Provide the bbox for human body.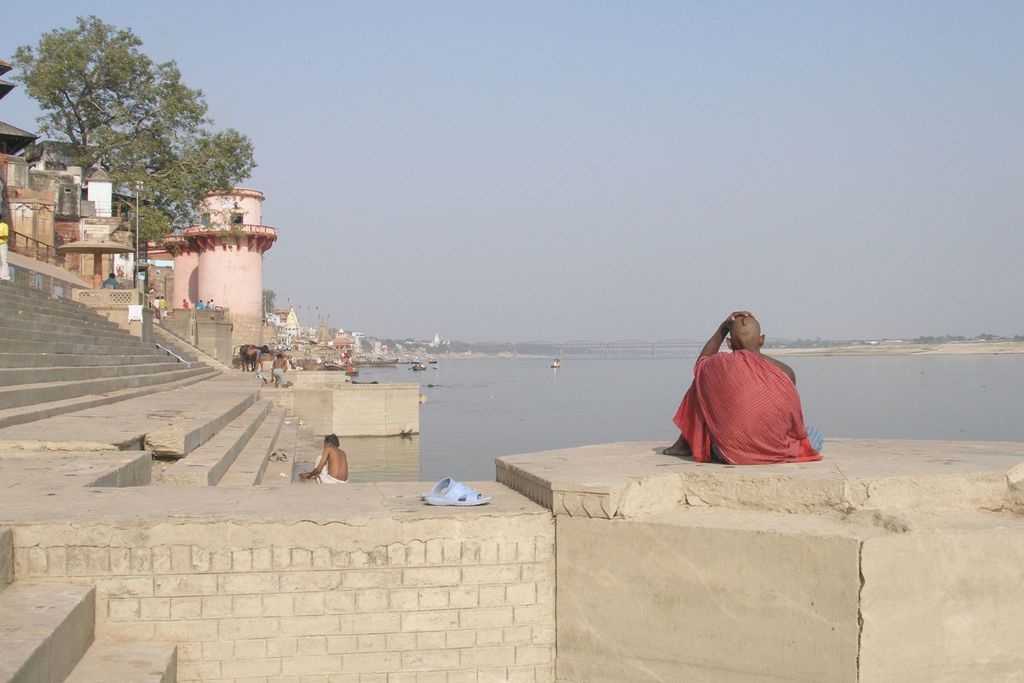
crop(268, 353, 289, 385).
